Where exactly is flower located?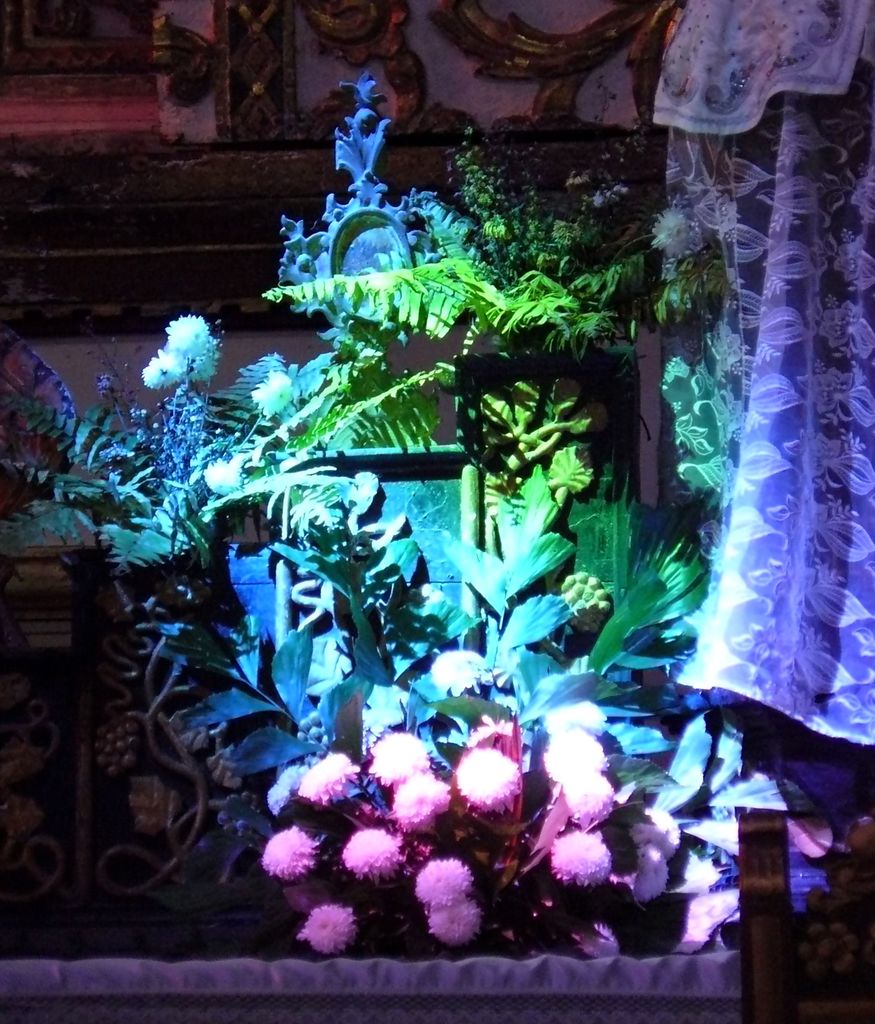
Its bounding box is (461, 706, 518, 760).
